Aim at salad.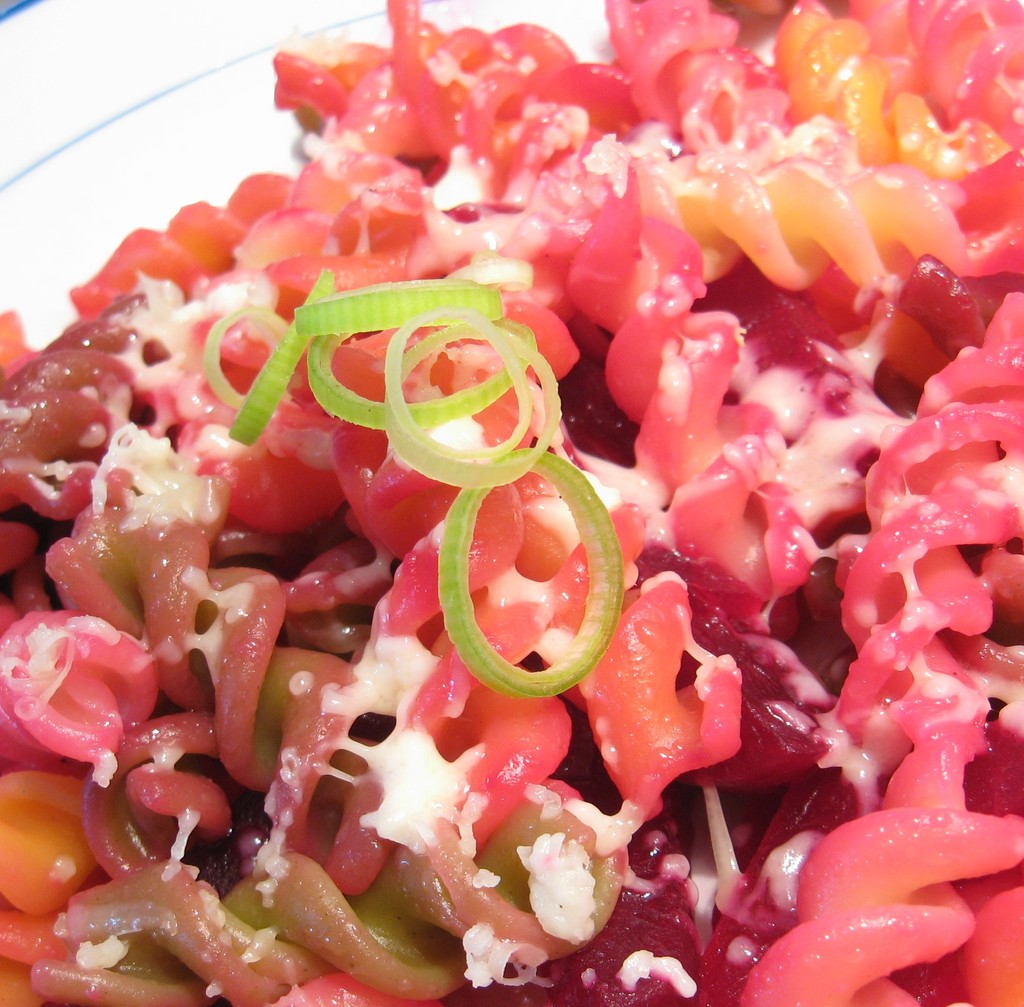
Aimed at bbox=(6, 0, 1023, 1006).
